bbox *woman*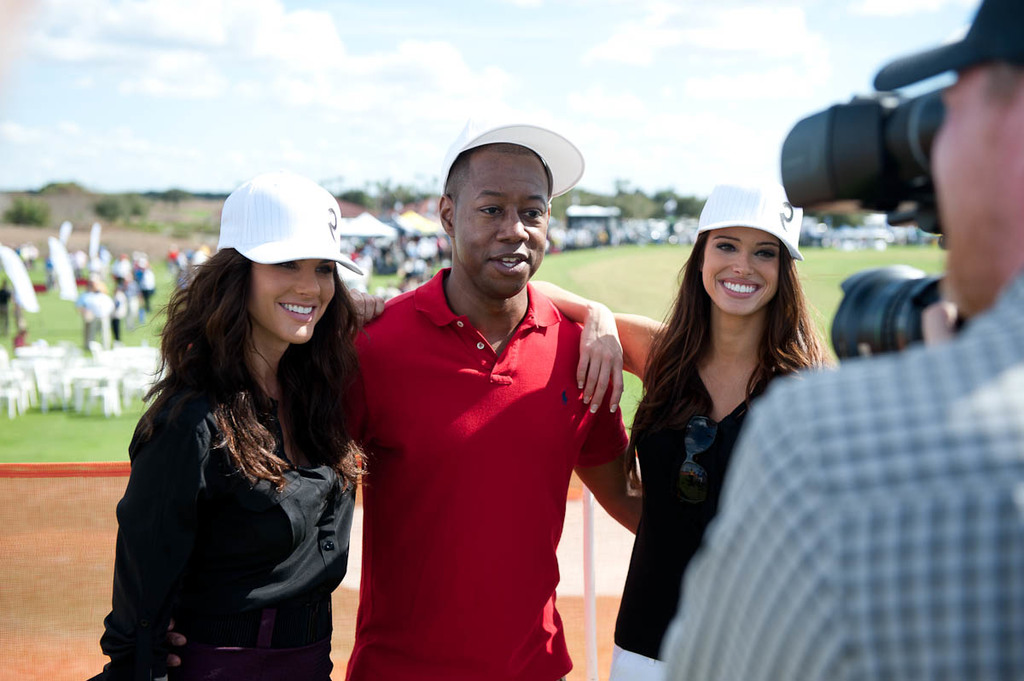
{"x1": 527, "y1": 175, "x2": 840, "y2": 680}
